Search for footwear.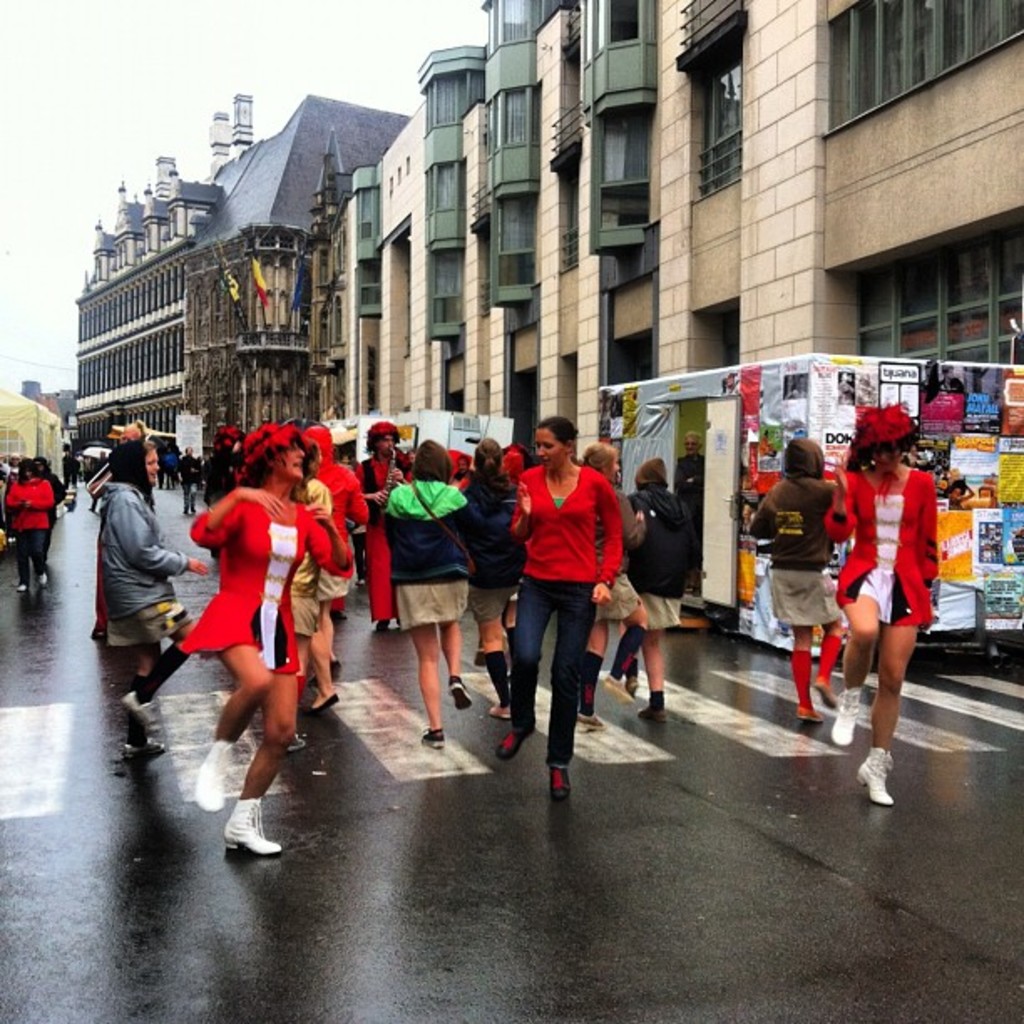
Found at pyautogui.locateOnScreen(316, 659, 340, 681).
